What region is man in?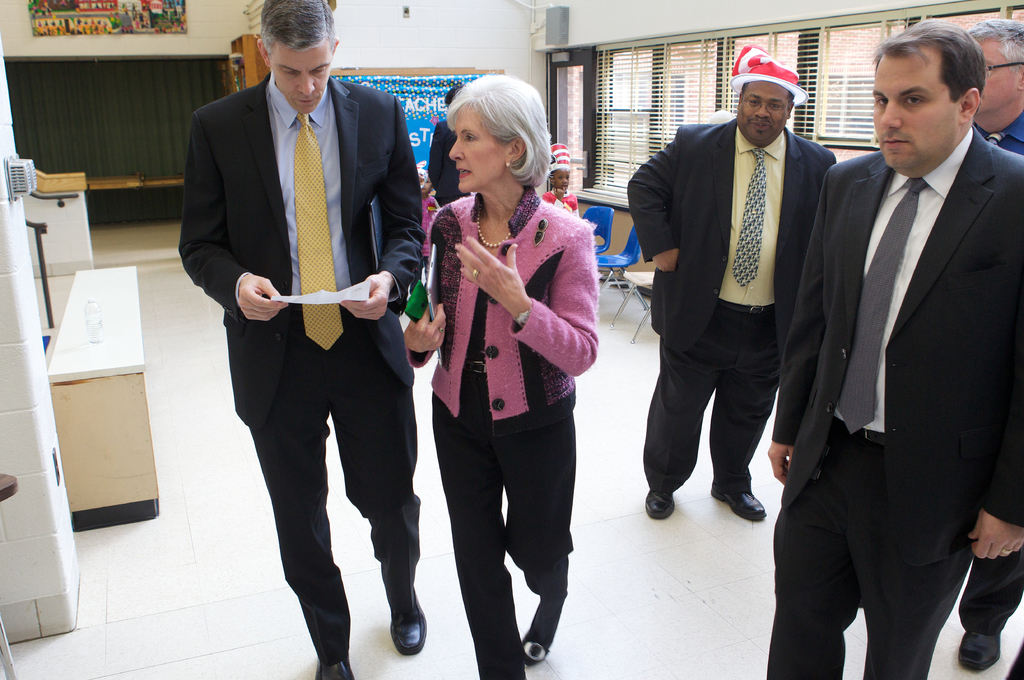
{"x1": 763, "y1": 20, "x2": 1023, "y2": 679}.
